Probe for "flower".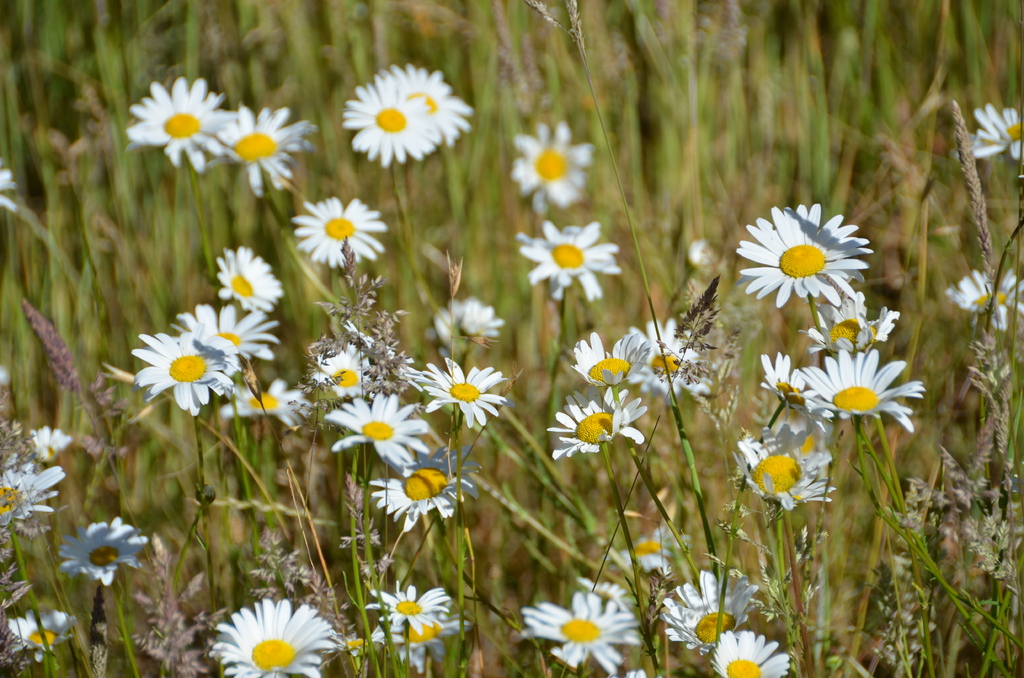
Probe result: 513:218:621:302.
